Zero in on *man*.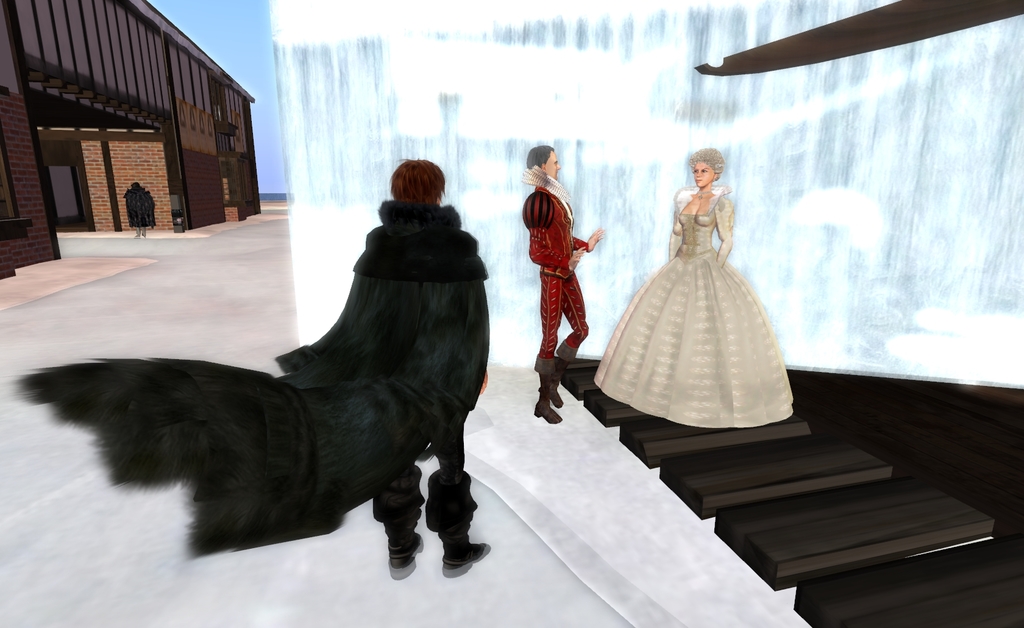
Zeroed in: x1=521, y1=151, x2=603, y2=414.
